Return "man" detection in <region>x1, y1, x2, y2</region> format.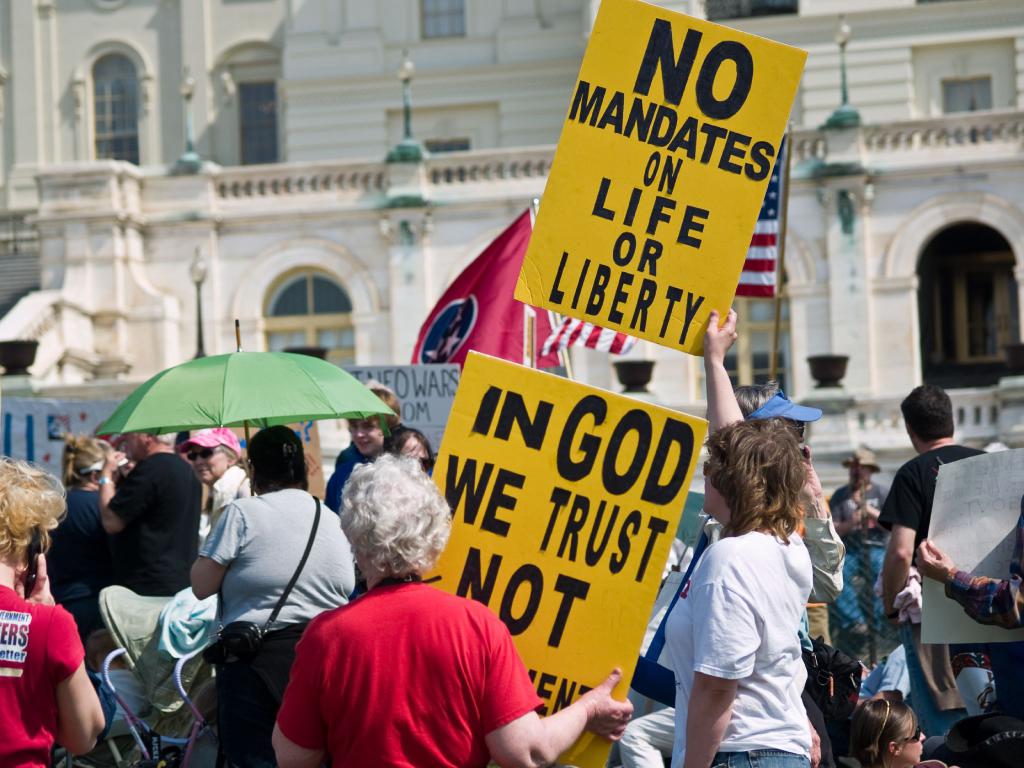
<region>878, 377, 996, 743</region>.
